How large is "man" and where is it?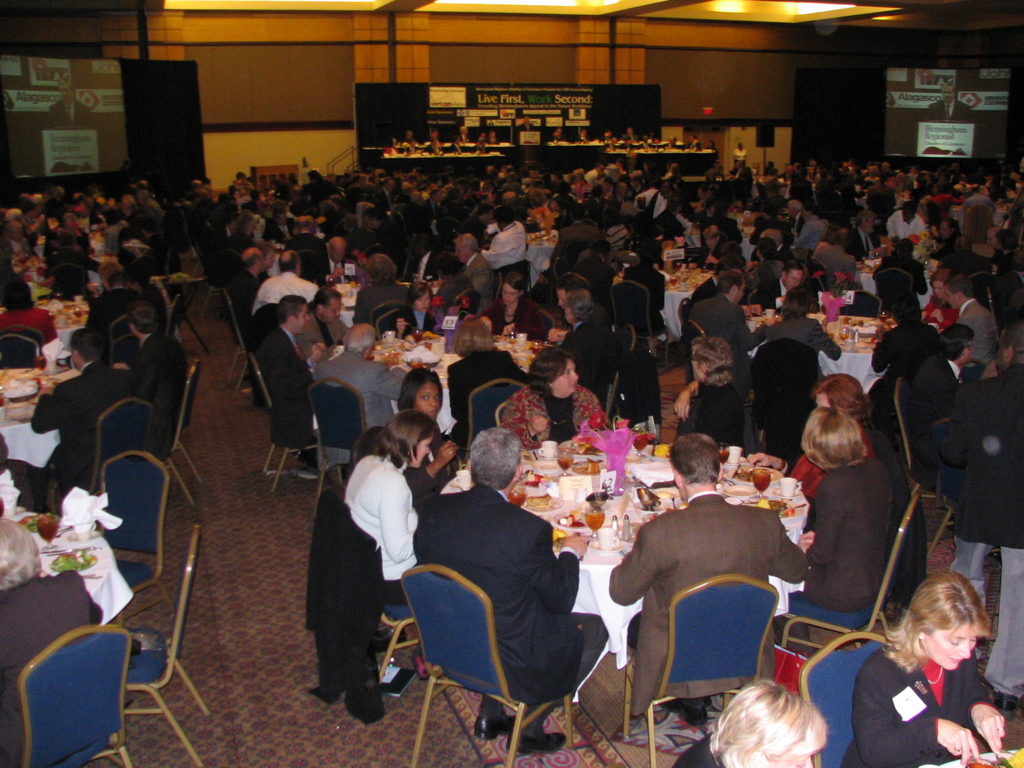
Bounding box: (316, 318, 403, 461).
